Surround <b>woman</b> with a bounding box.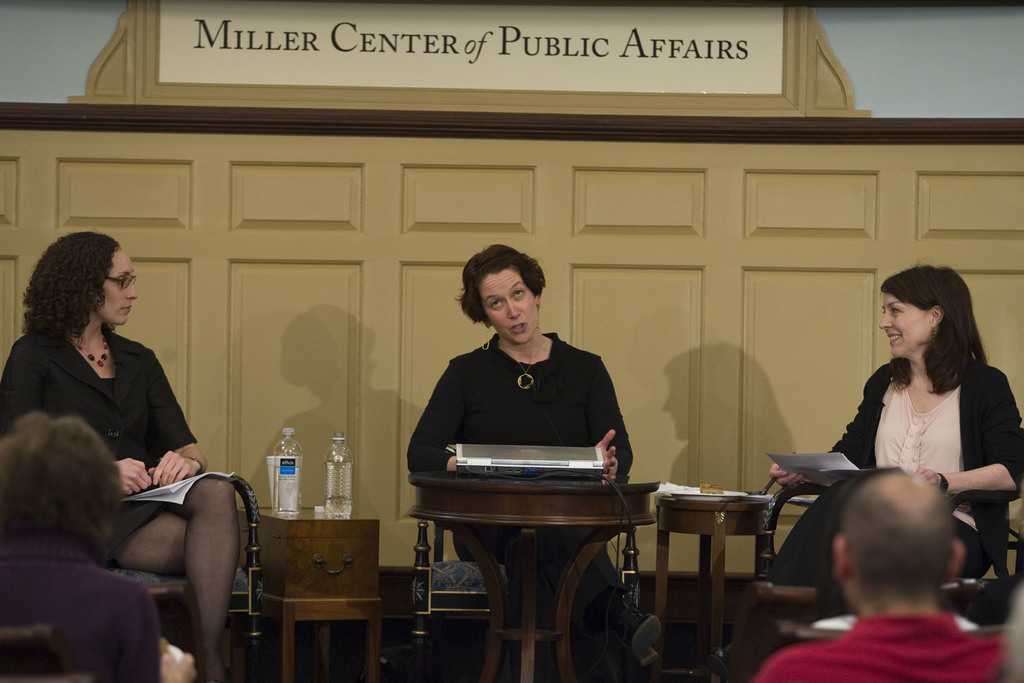
(left=412, top=240, right=651, bottom=680).
